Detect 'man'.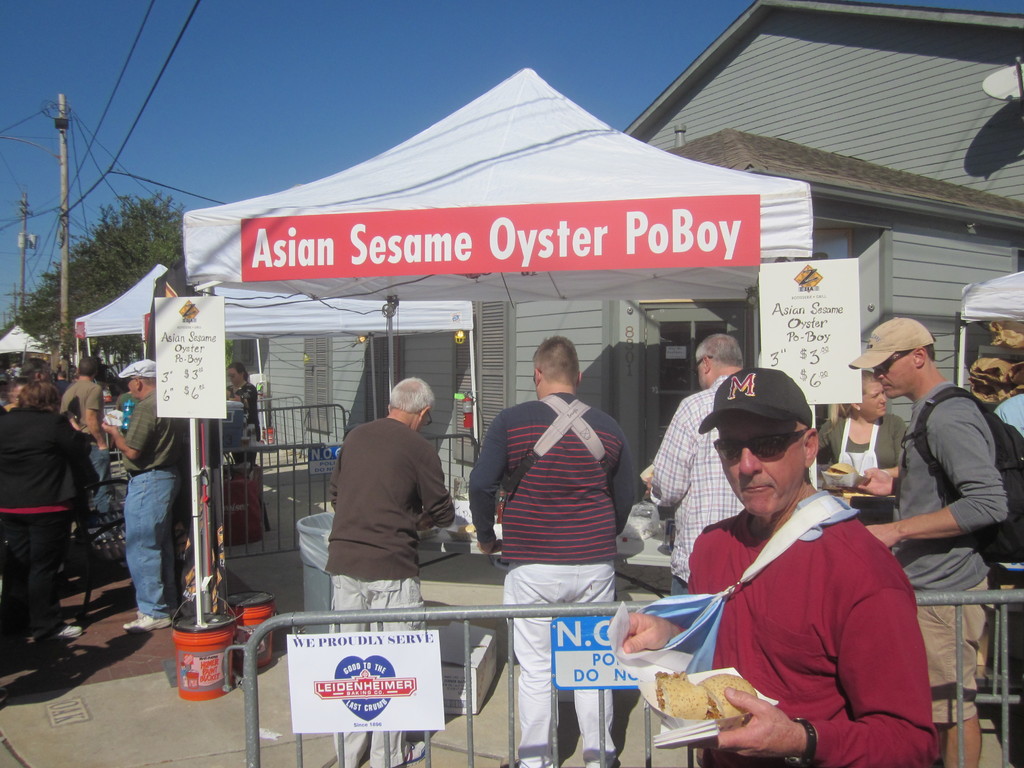
Detected at 961 326 1023 401.
